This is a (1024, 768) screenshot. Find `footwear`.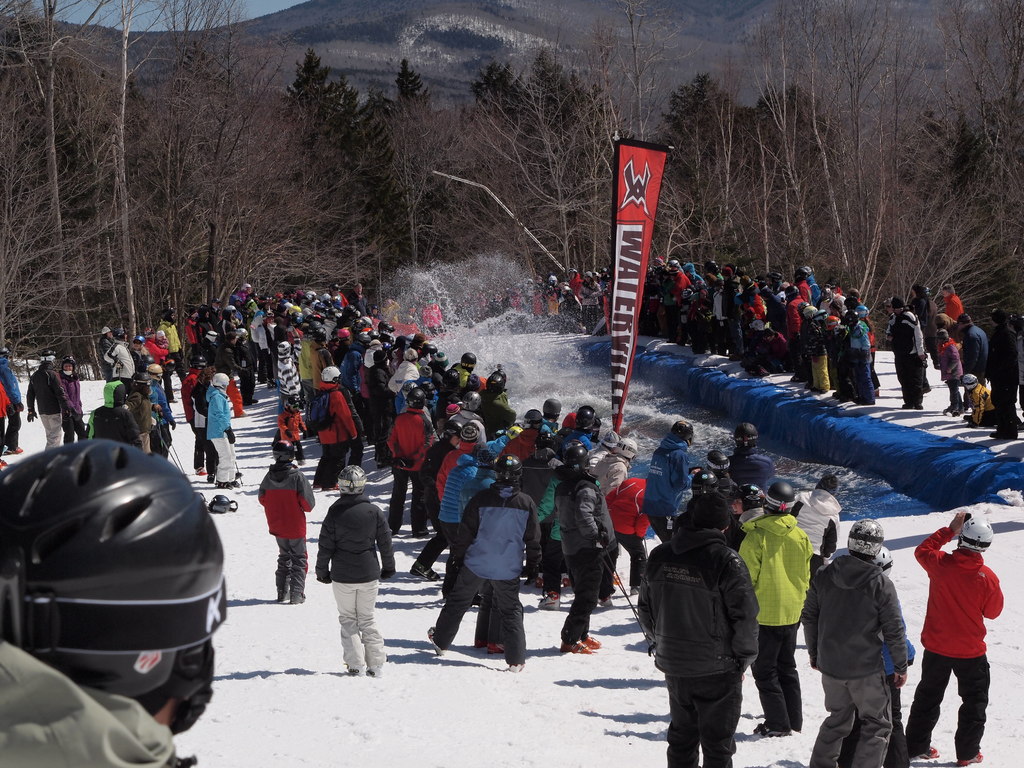
Bounding box: {"x1": 197, "y1": 467, "x2": 205, "y2": 475}.
